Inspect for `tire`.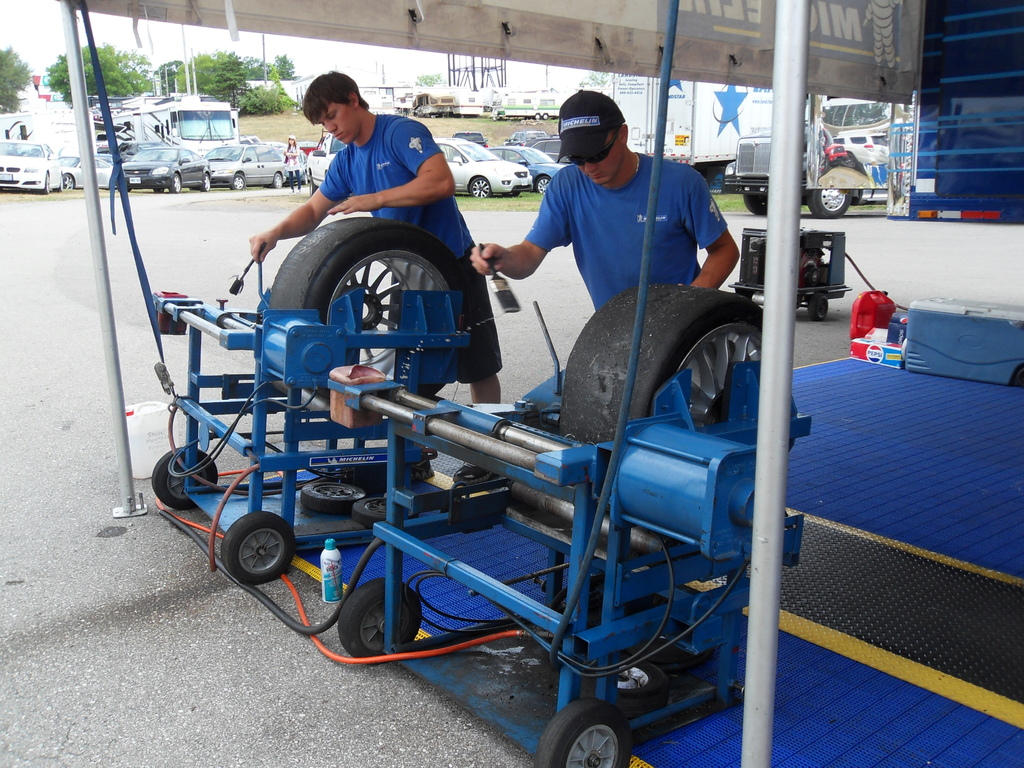
Inspection: select_region(307, 177, 320, 196).
